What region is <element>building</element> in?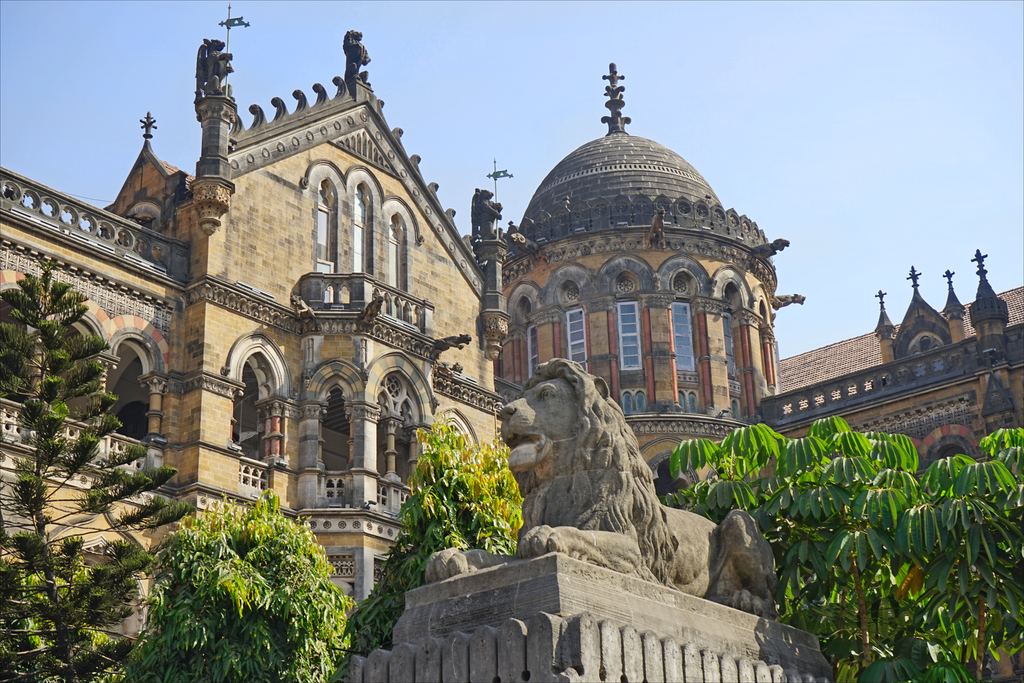
box=[0, 26, 1023, 682].
